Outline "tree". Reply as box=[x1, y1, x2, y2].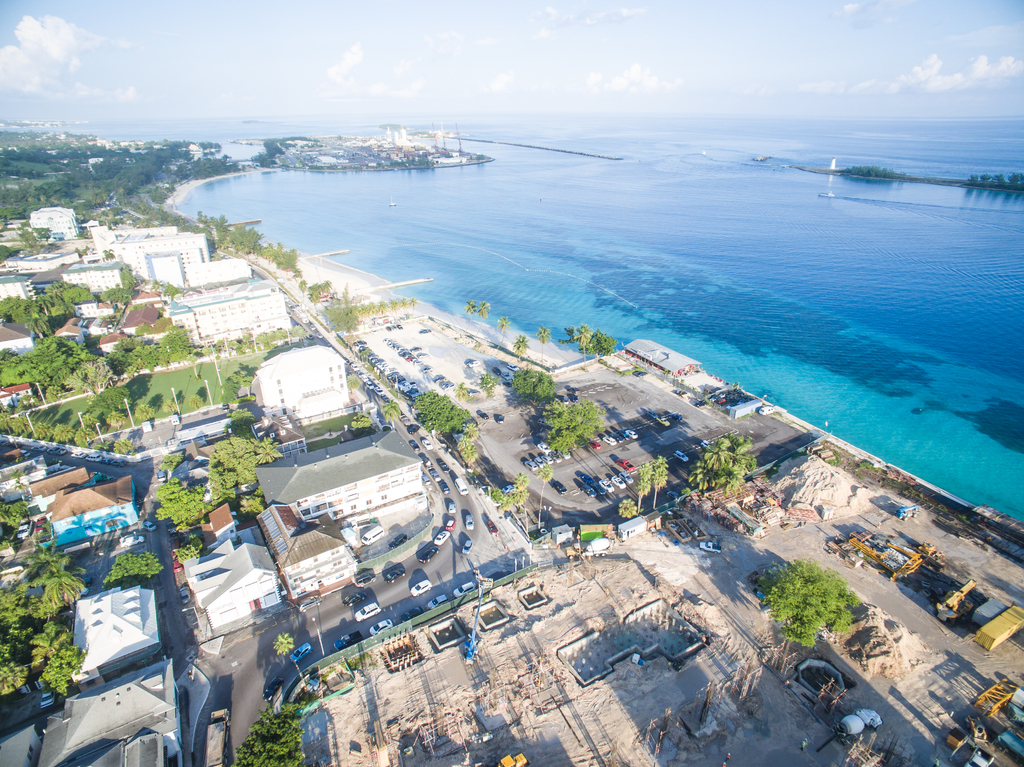
box=[166, 329, 194, 368].
